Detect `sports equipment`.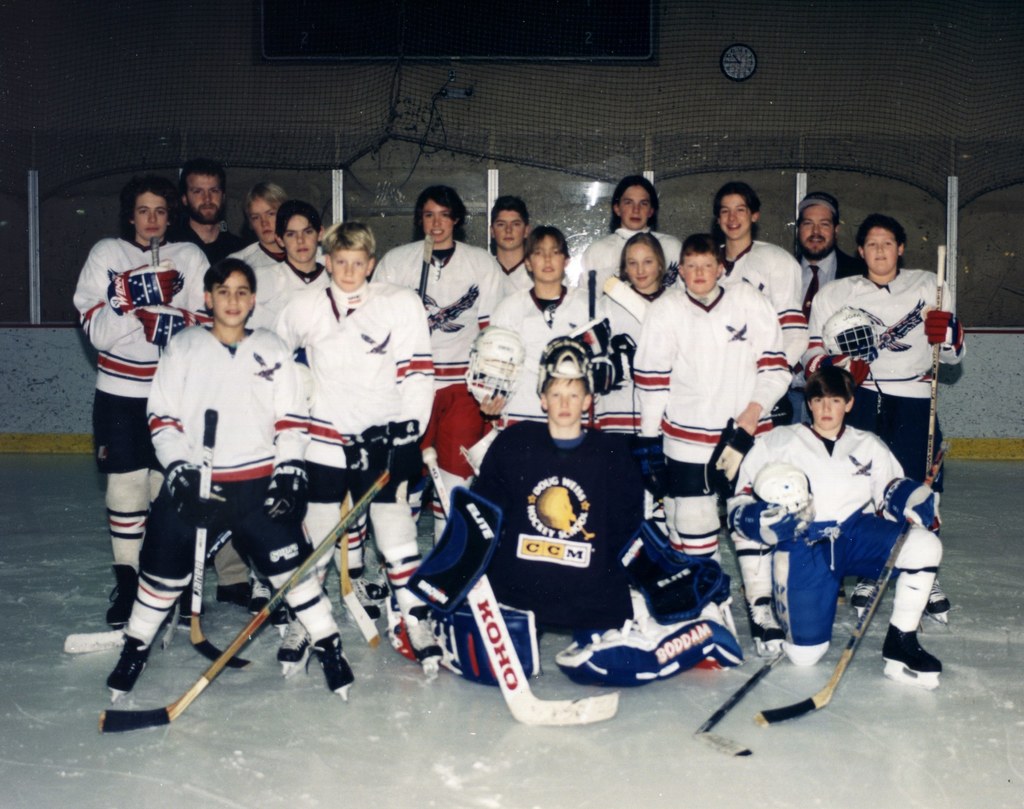
Detected at <region>340, 488, 381, 646</region>.
